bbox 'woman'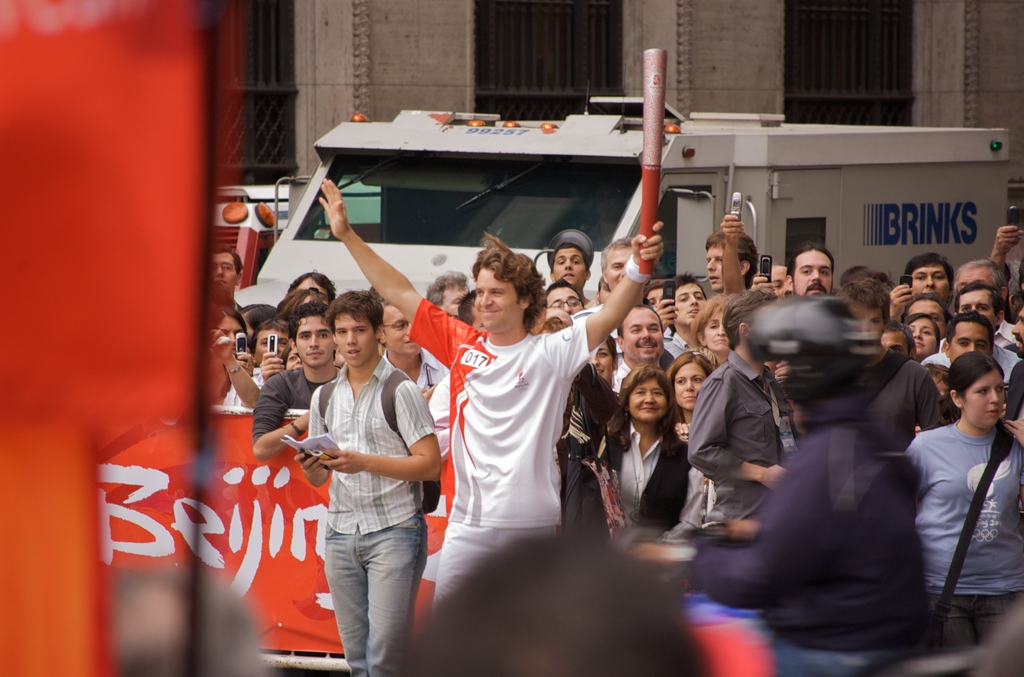
bbox(610, 359, 689, 542)
